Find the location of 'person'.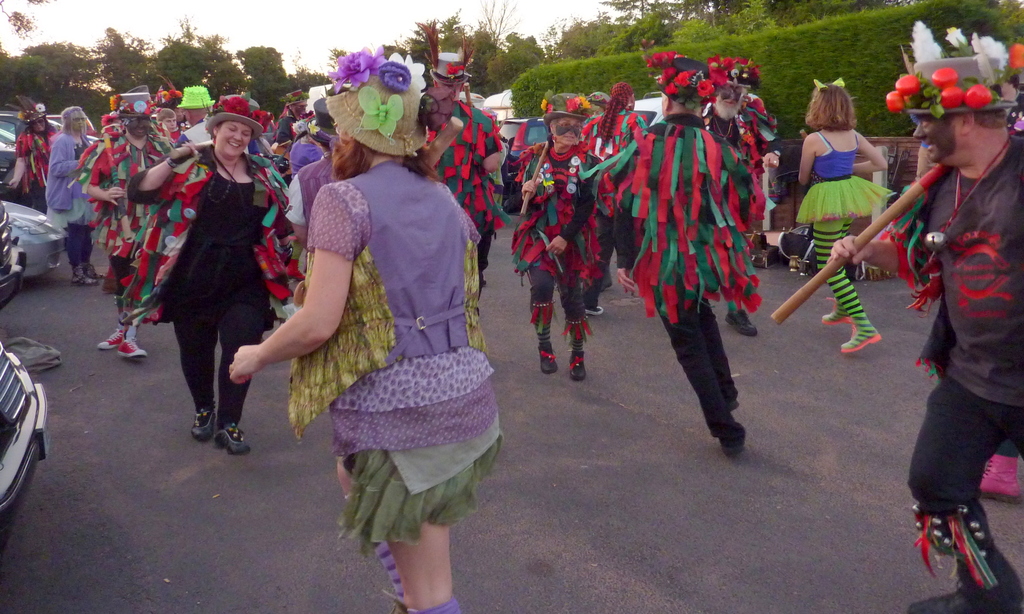
Location: <box>127,93,293,454</box>.
